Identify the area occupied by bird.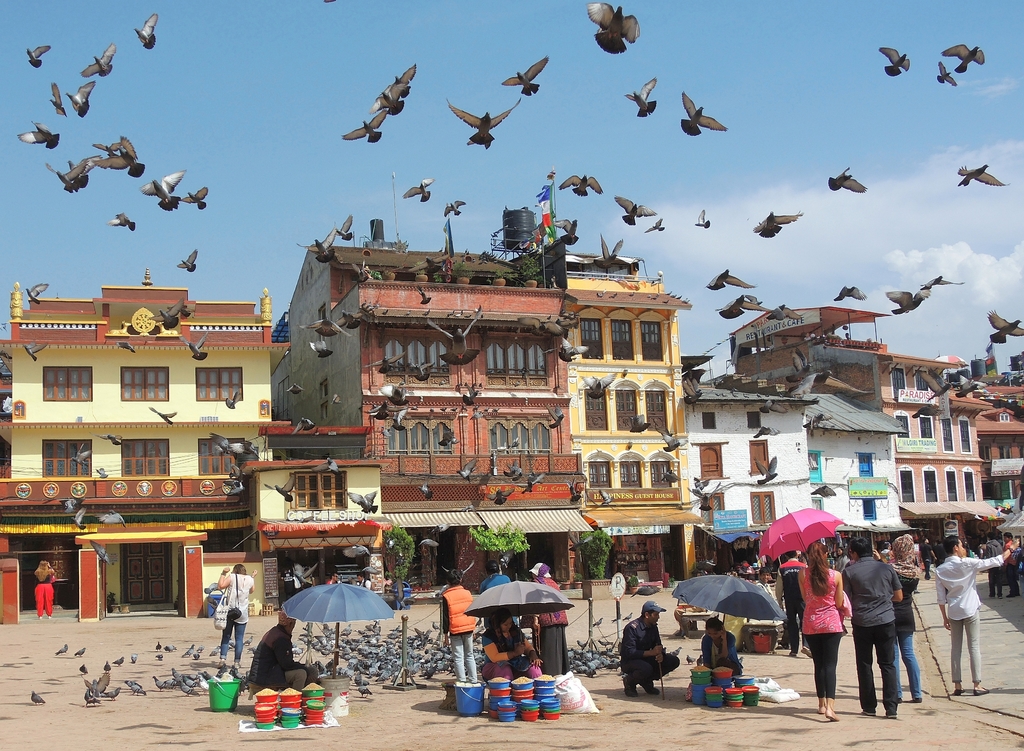
Area: crop(132, 13, 160, 52).
